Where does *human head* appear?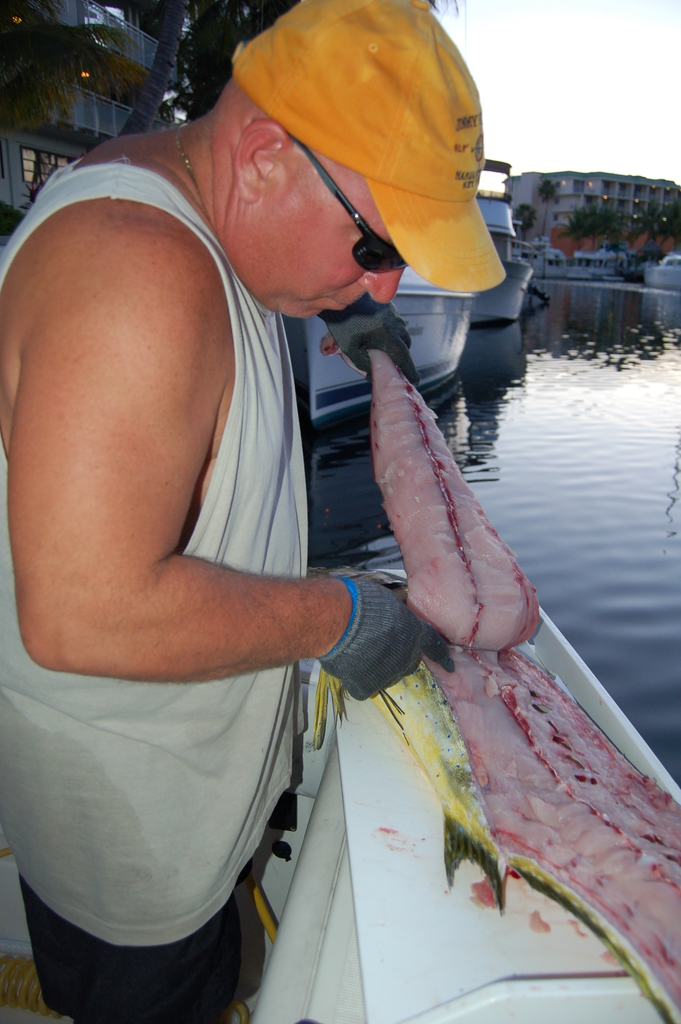
Appears at [x1=179, y1=13, x2=496, y2=316].
